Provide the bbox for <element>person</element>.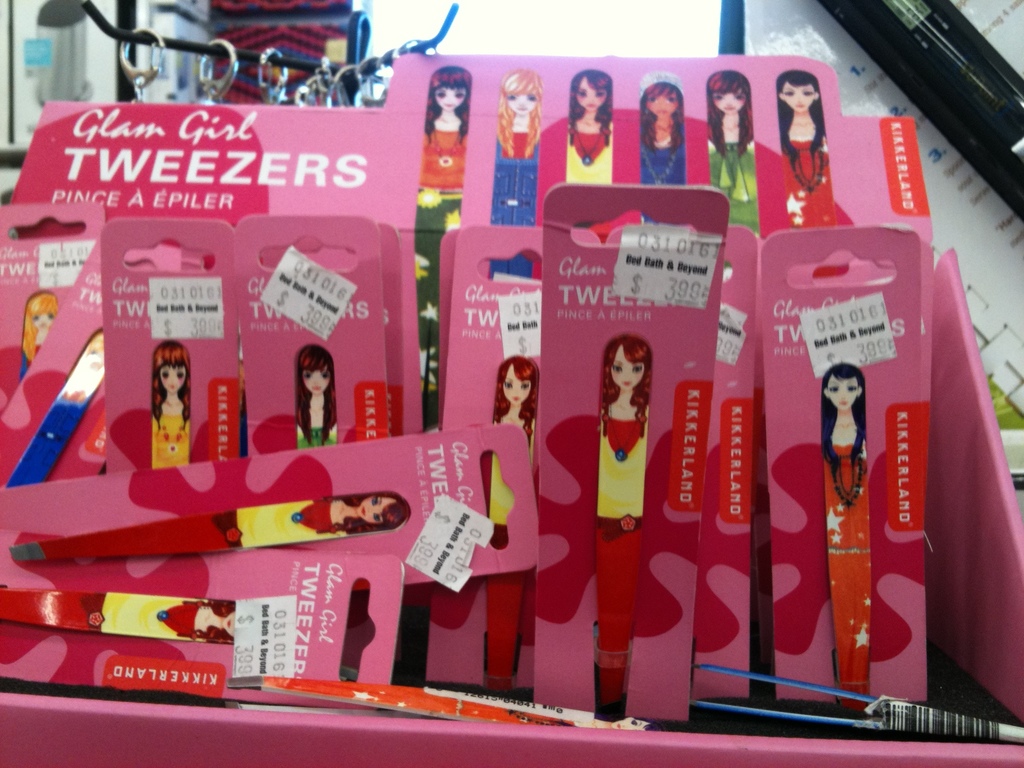
(820, 360, 870, 710).
